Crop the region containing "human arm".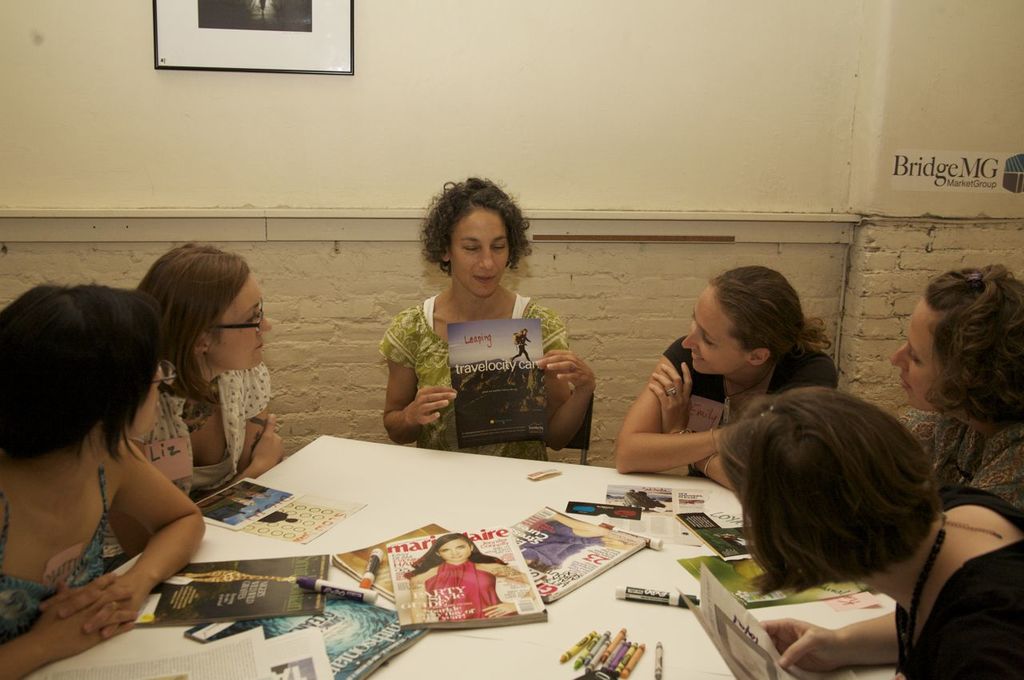
Crop region: Rect(754, 610, 895, 674).
